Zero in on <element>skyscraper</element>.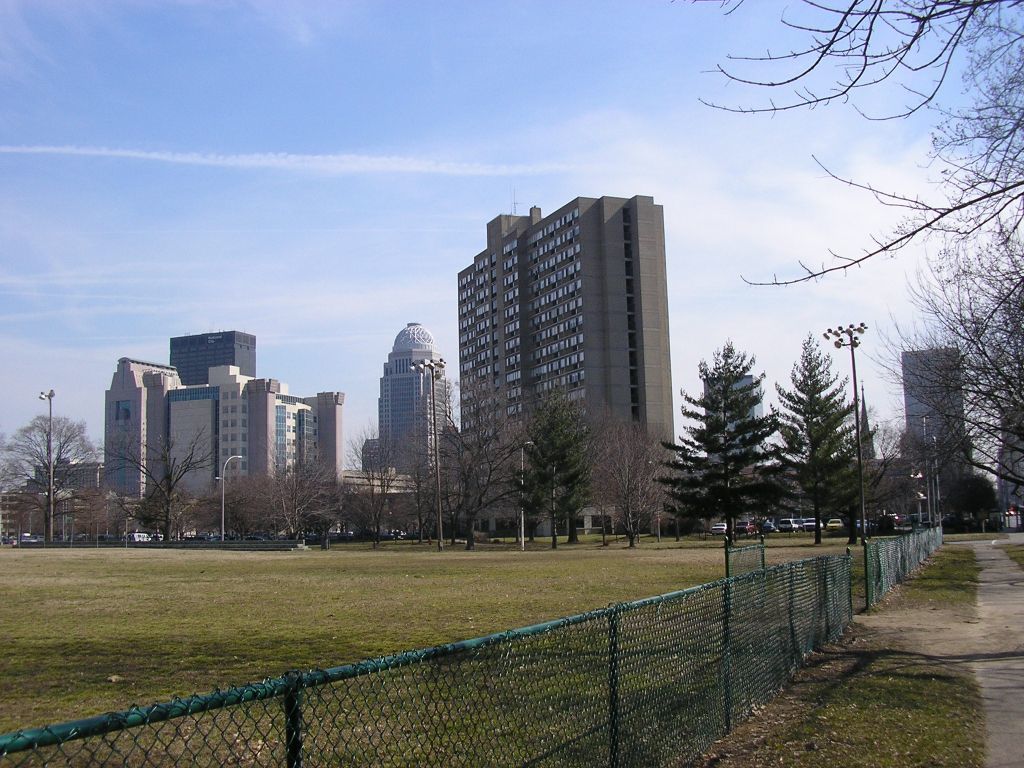
Zeroed in: [left=420, top=183, right=704, bottom=487].
